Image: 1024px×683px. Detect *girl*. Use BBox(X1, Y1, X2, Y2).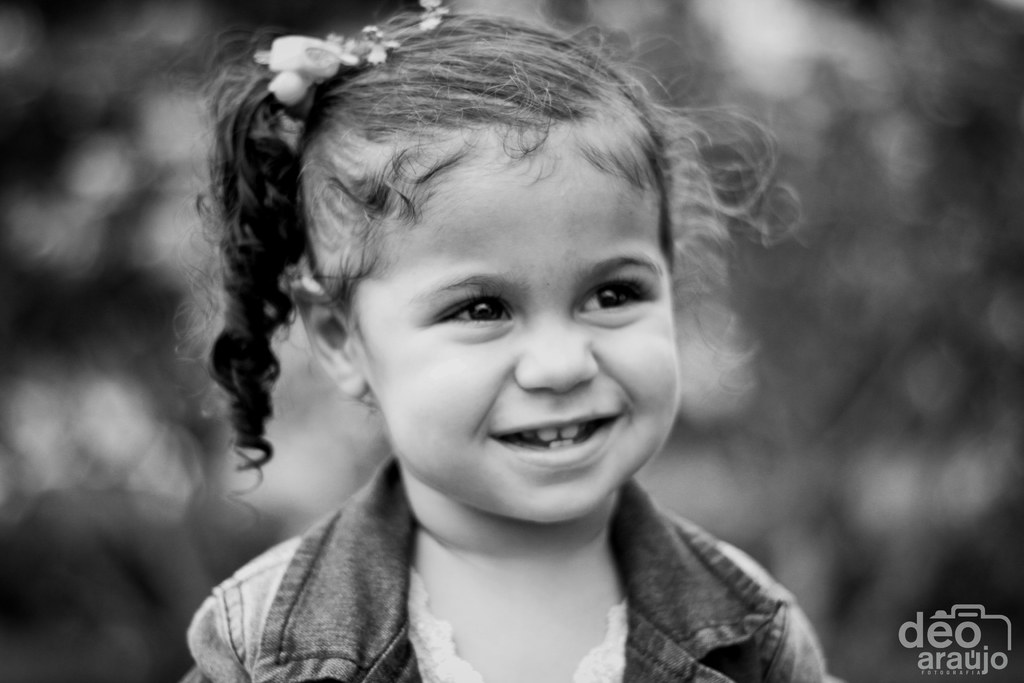
BBox(170, 0, 846, 682).
